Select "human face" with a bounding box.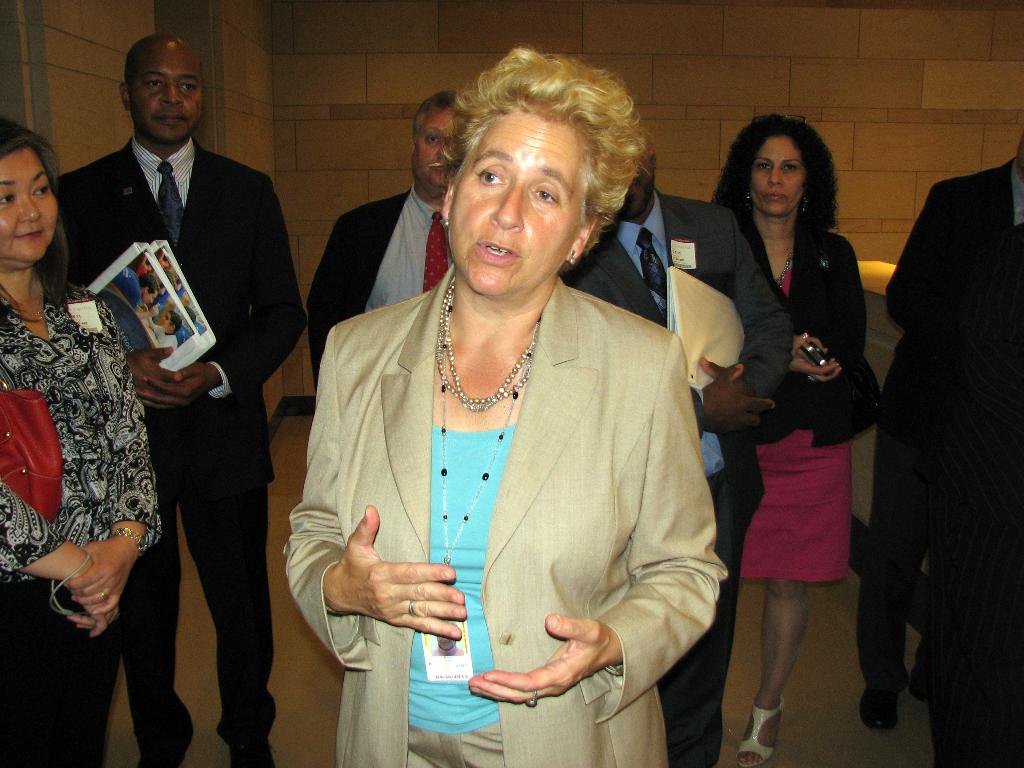
box(751, 132, 802, 213).
